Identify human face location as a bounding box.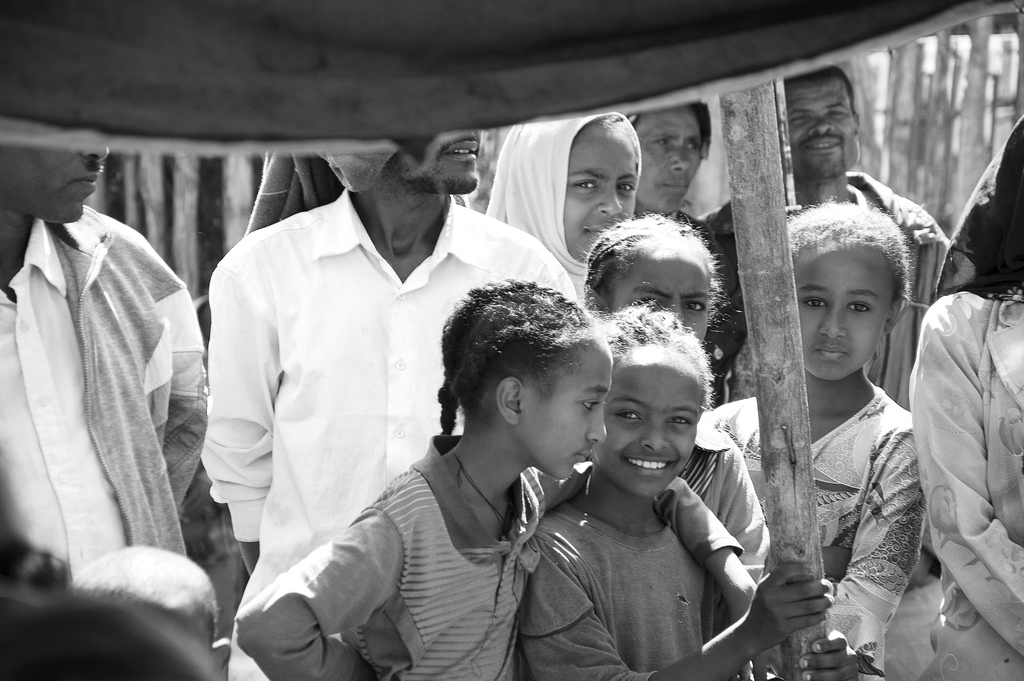
785,67,858,186.
